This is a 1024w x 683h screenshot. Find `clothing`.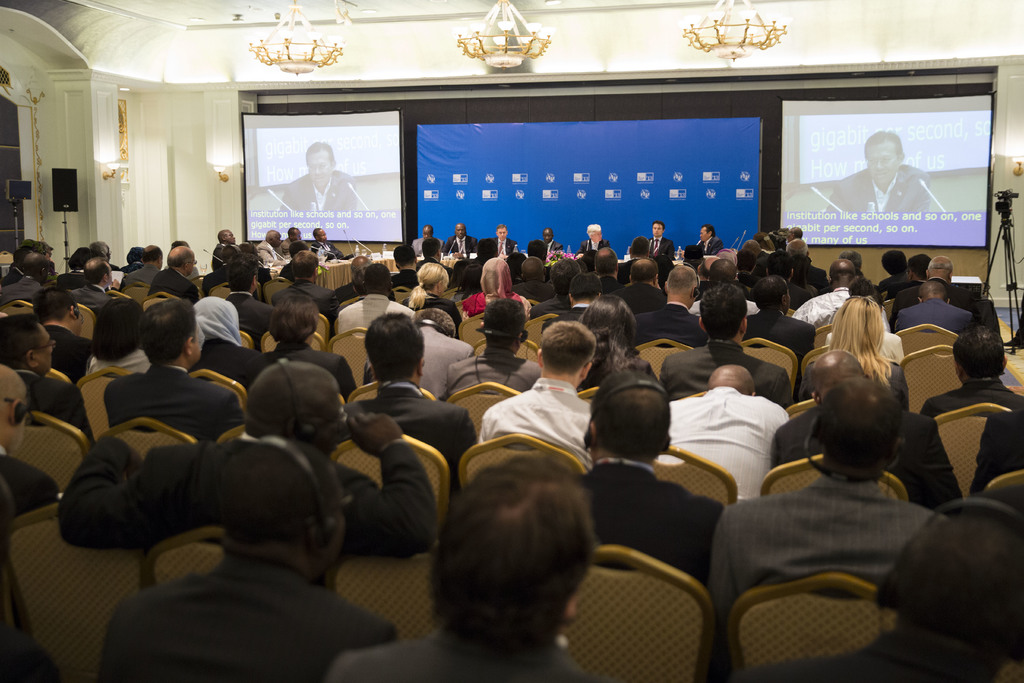
Bounding box: Rect(649, 238, 671, 262).
